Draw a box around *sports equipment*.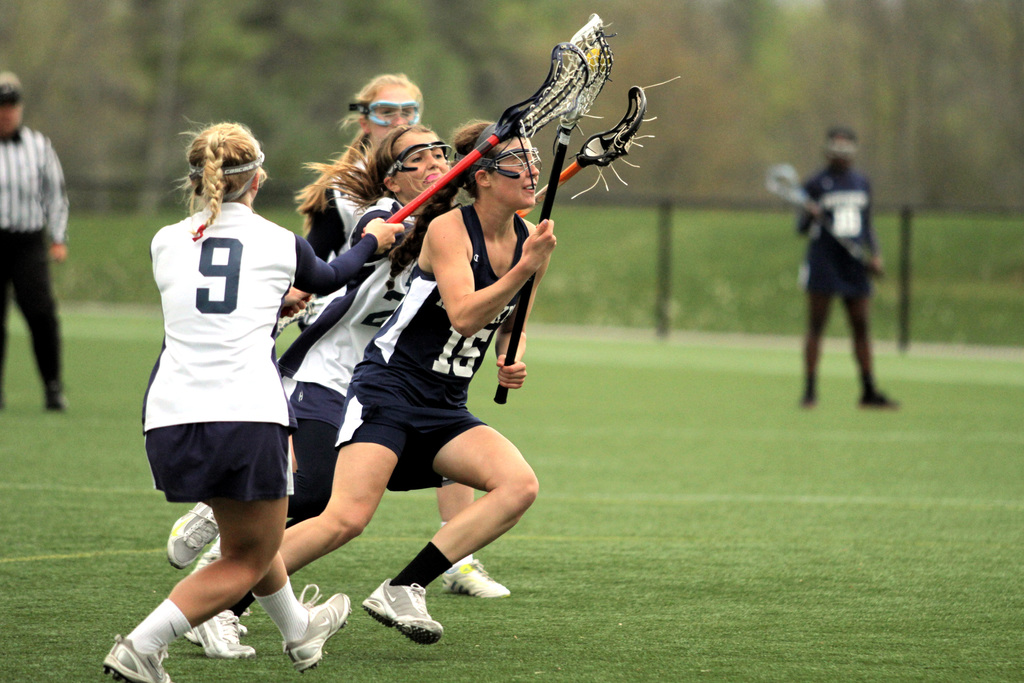
282:42:590:320.
